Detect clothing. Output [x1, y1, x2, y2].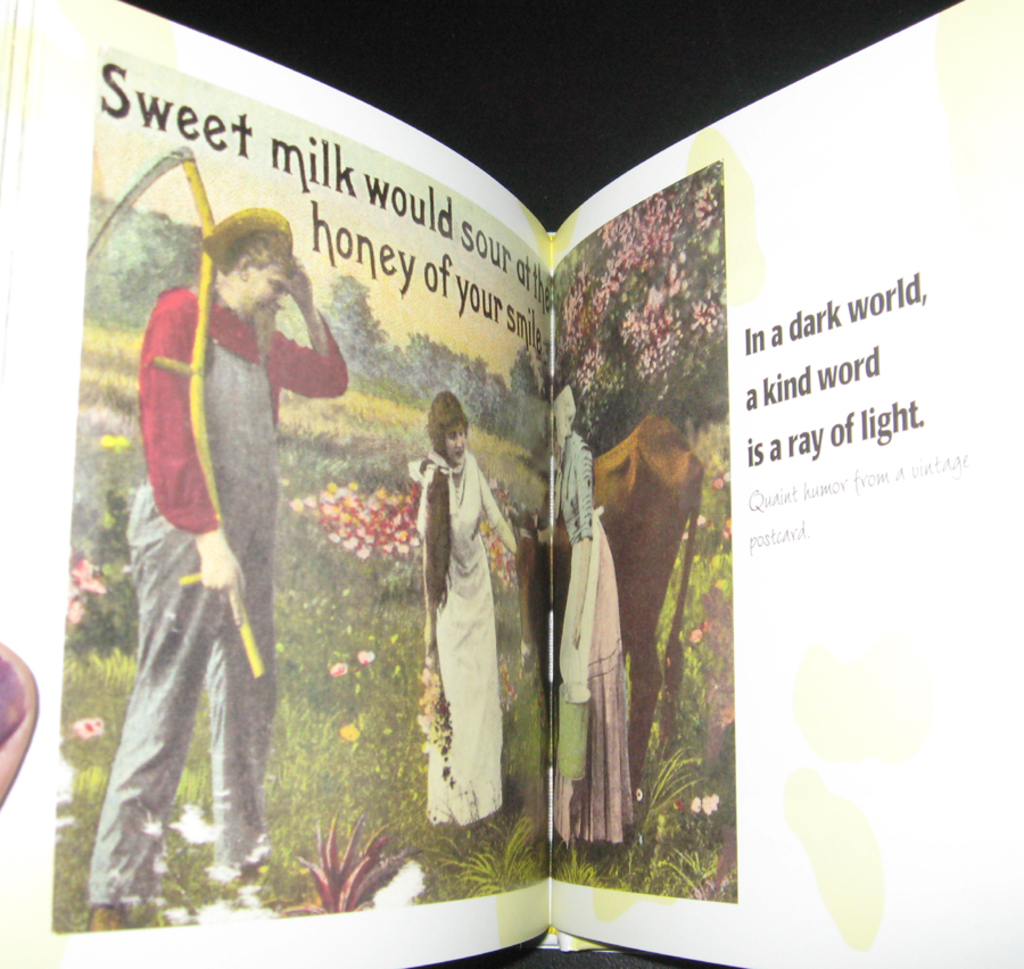
[535, 426, 636, 846].
